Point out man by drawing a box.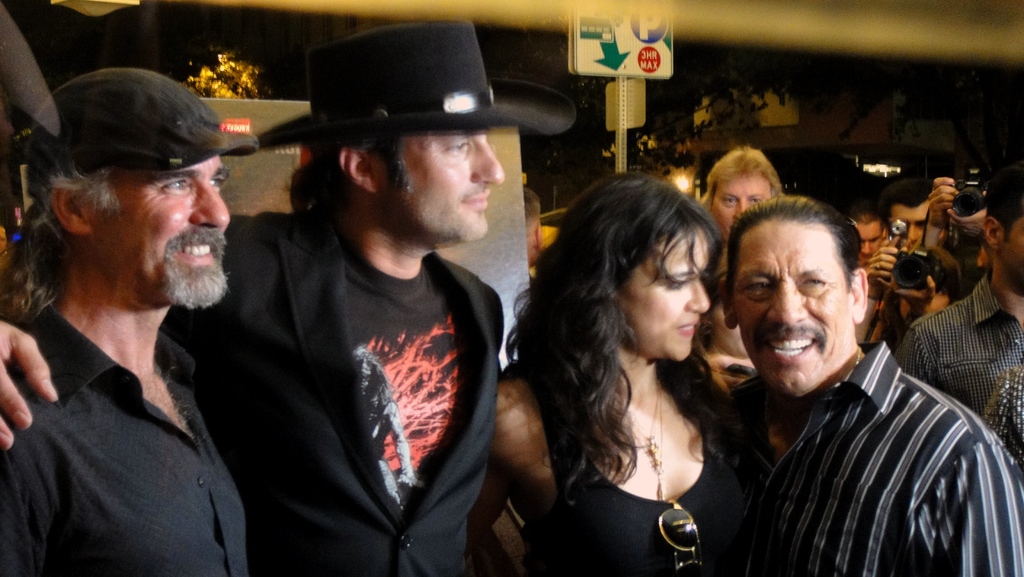
[left=700, top=199, right=1000, bottom=572].
